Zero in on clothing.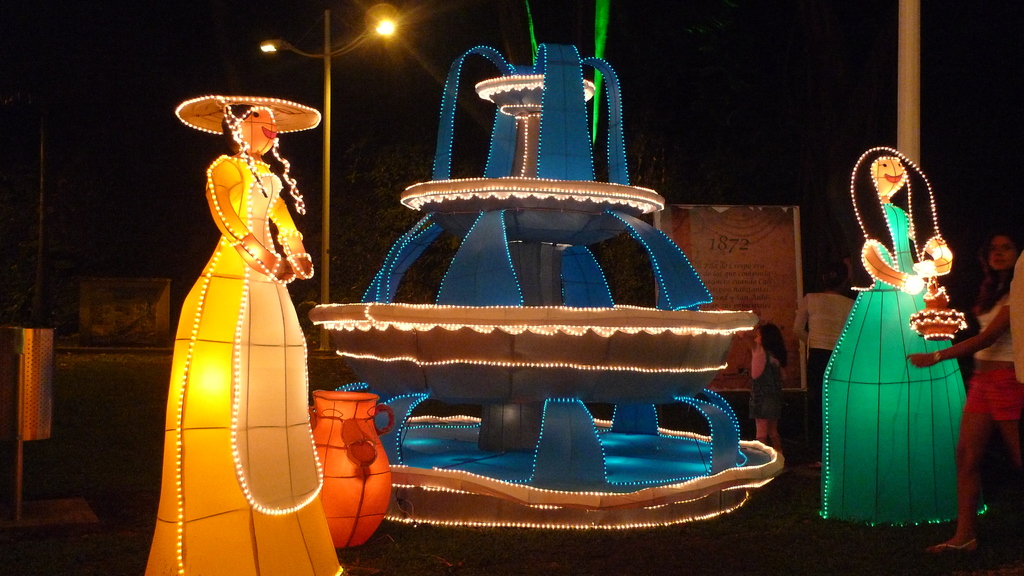
Zeroed in: left=792, top=291, right=853, bottom=438.
